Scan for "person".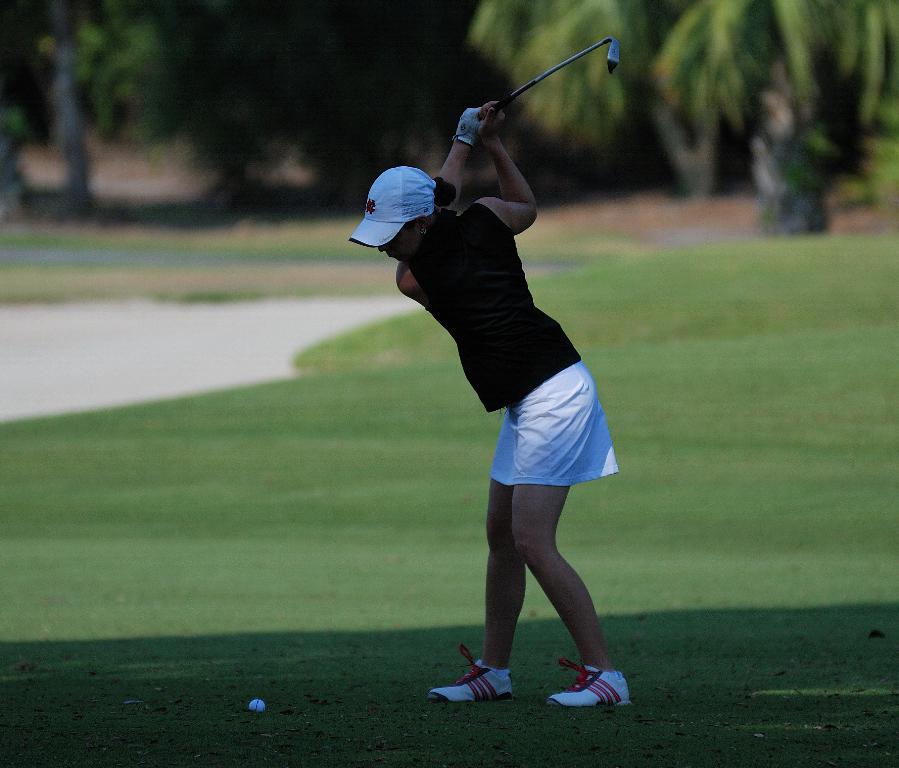
Scan result: crop(349, 100, 632, 706).
